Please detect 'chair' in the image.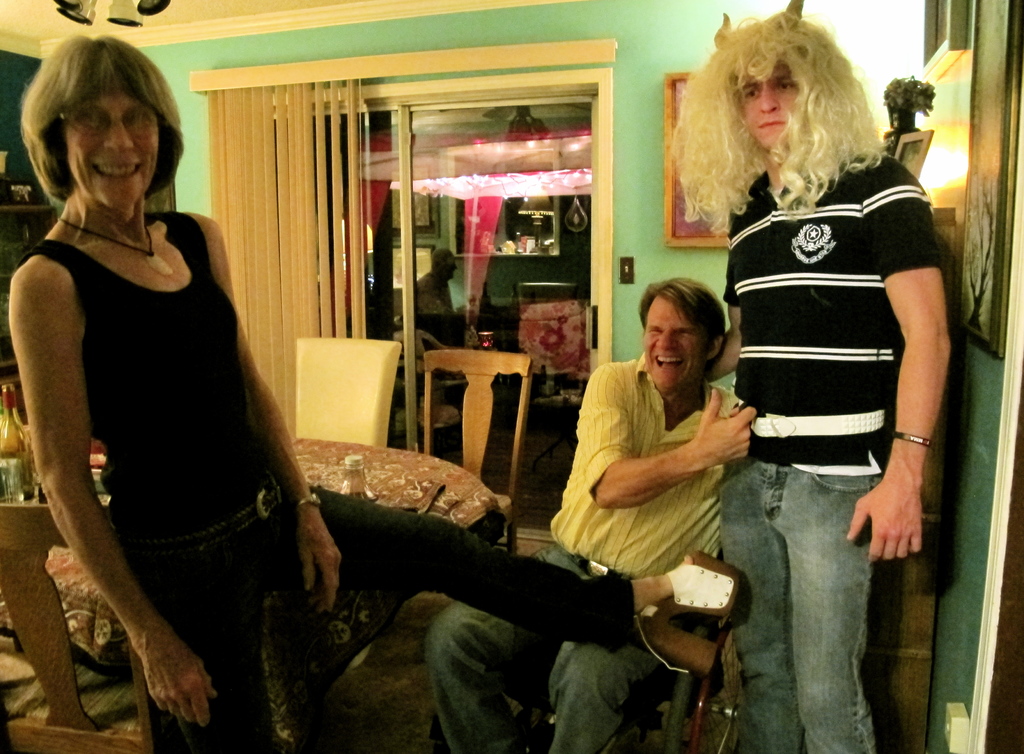
BBox(414, 344, 532, 561).
